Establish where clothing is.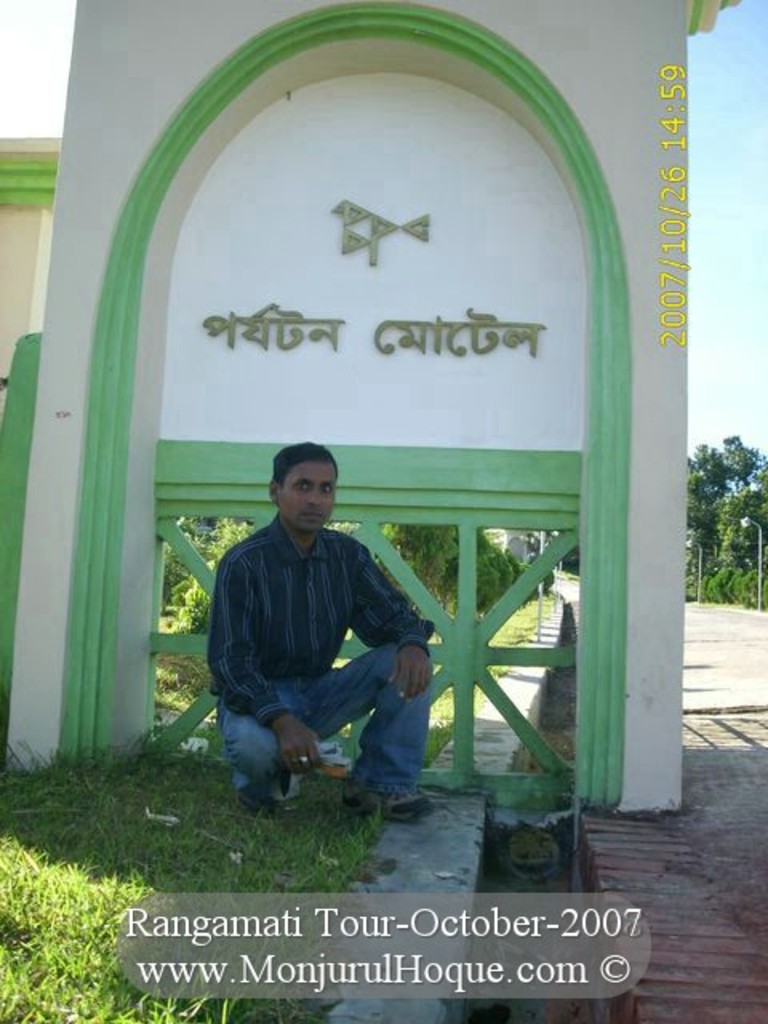
Established at <box>205,514,427,810</box>.
